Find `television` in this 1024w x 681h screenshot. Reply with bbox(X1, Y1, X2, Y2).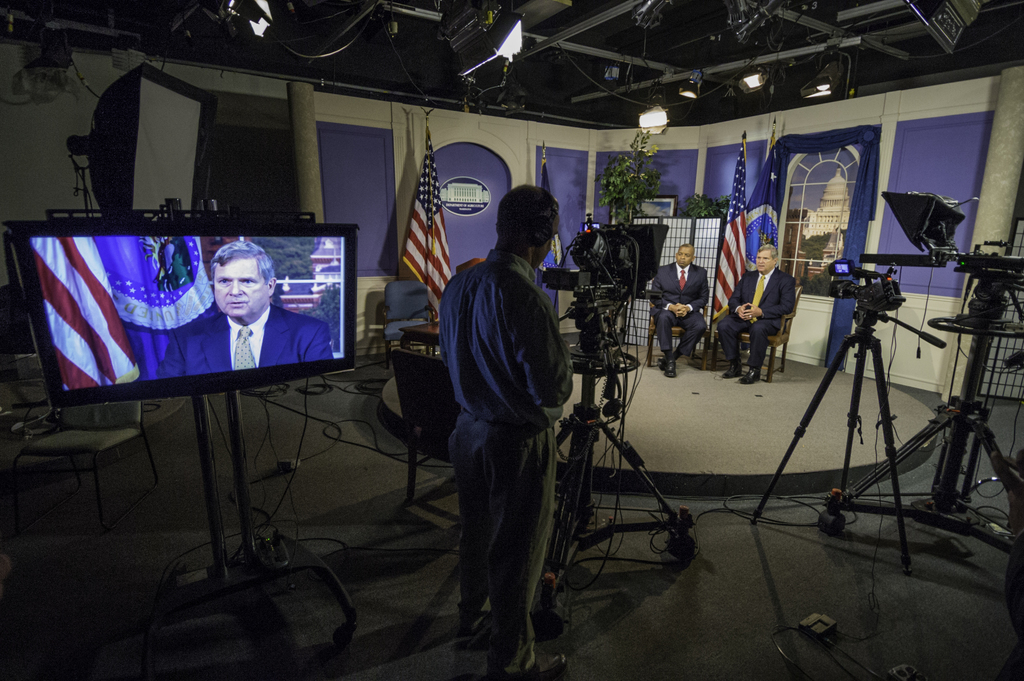
bbox(5, 217, 358, 406).
